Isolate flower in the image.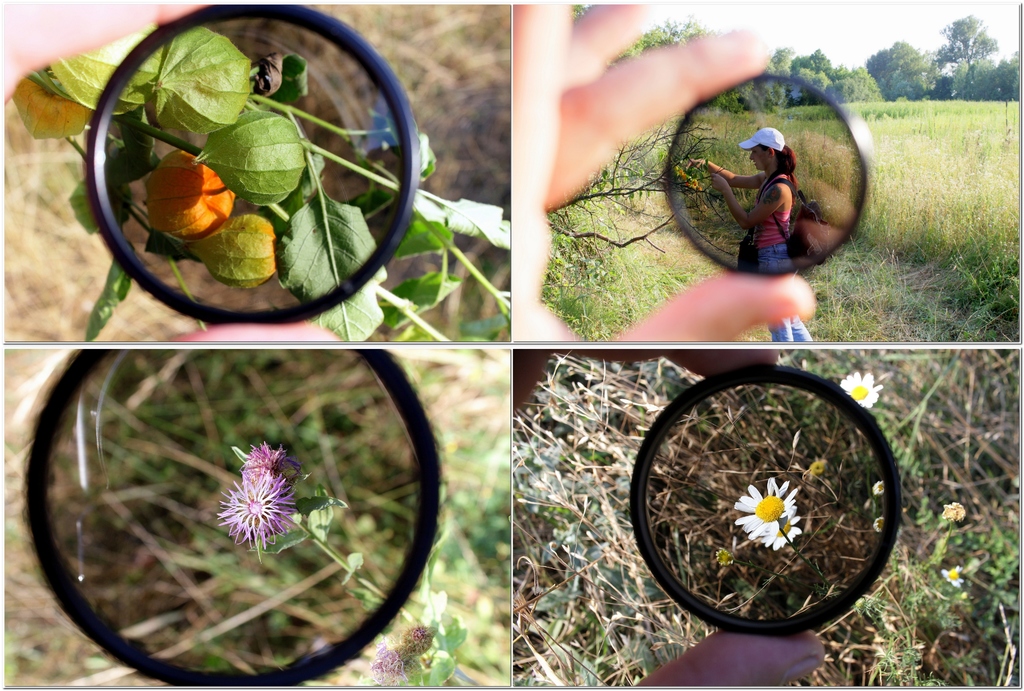
Isolated region: locate(151, 153, 237, 234).
